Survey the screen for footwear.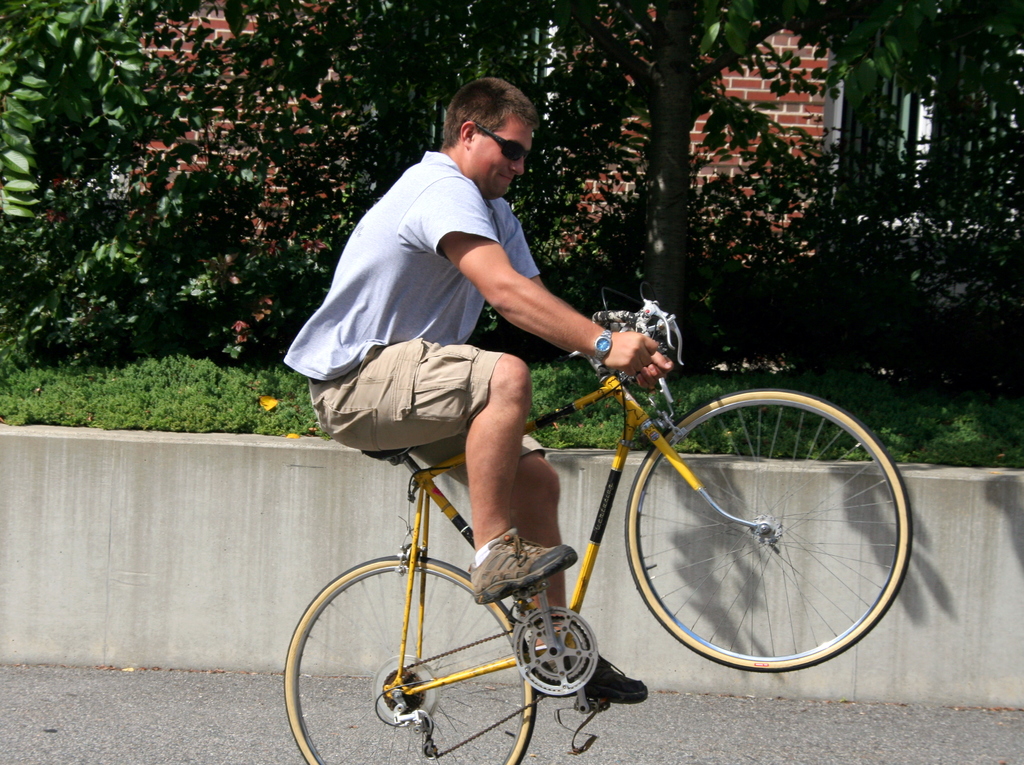
Survey found: 467, 531, 579, 608.
